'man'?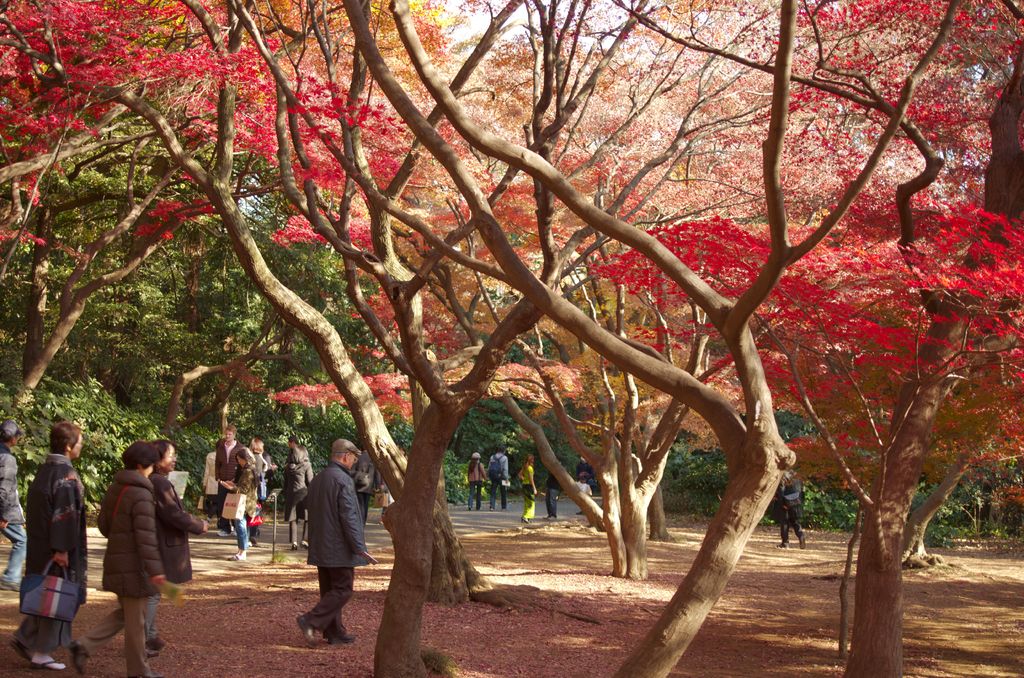
{"x1": 482, "y1": 447, "x2": 515, "y2": 512}
